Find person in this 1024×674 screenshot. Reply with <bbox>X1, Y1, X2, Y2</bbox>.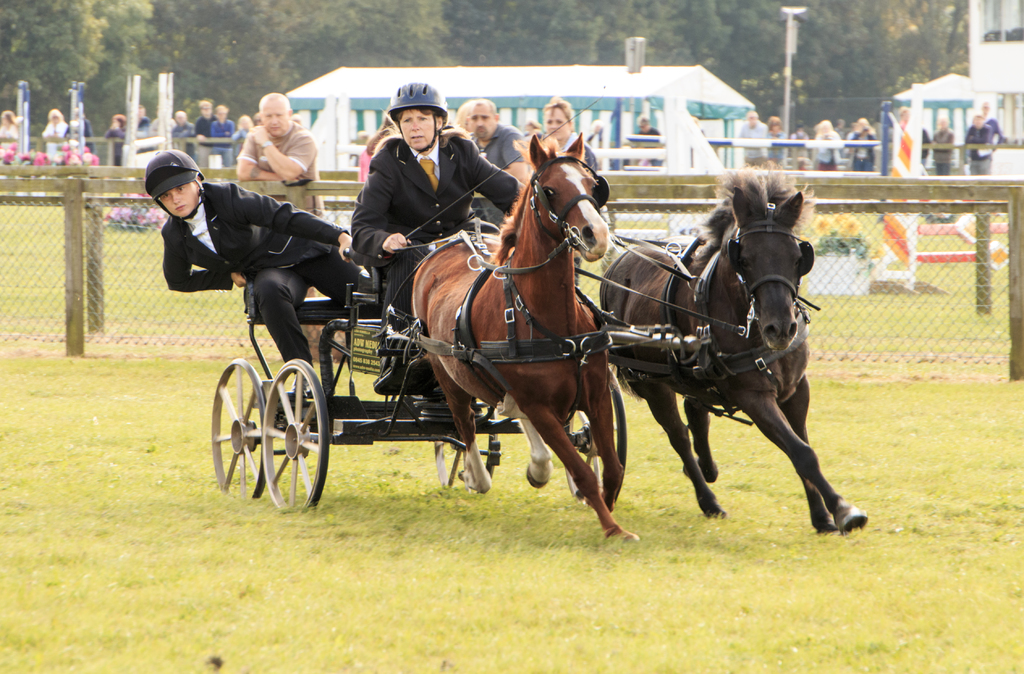
<bbox>987, 95, 991, 129</bbox>.
